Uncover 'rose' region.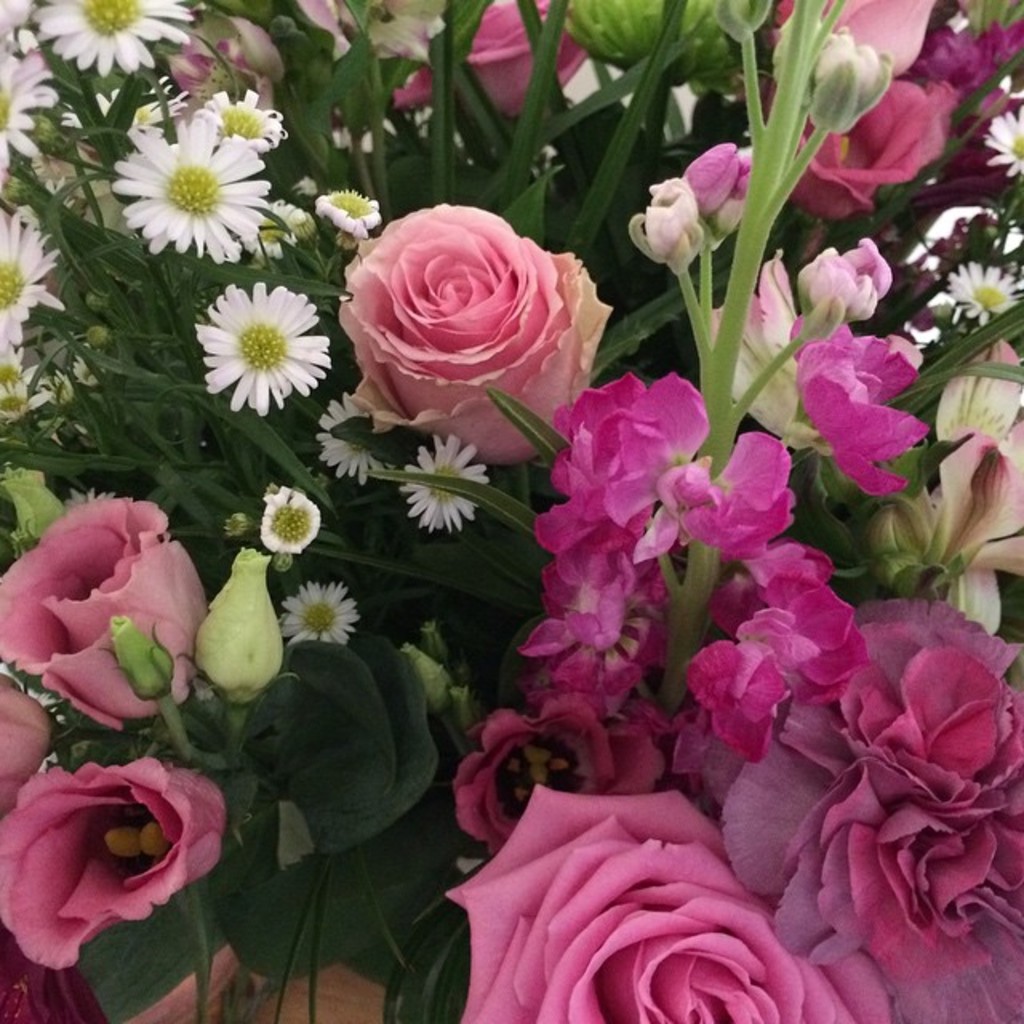
Uncovered: 774, 80, 946, 213.
